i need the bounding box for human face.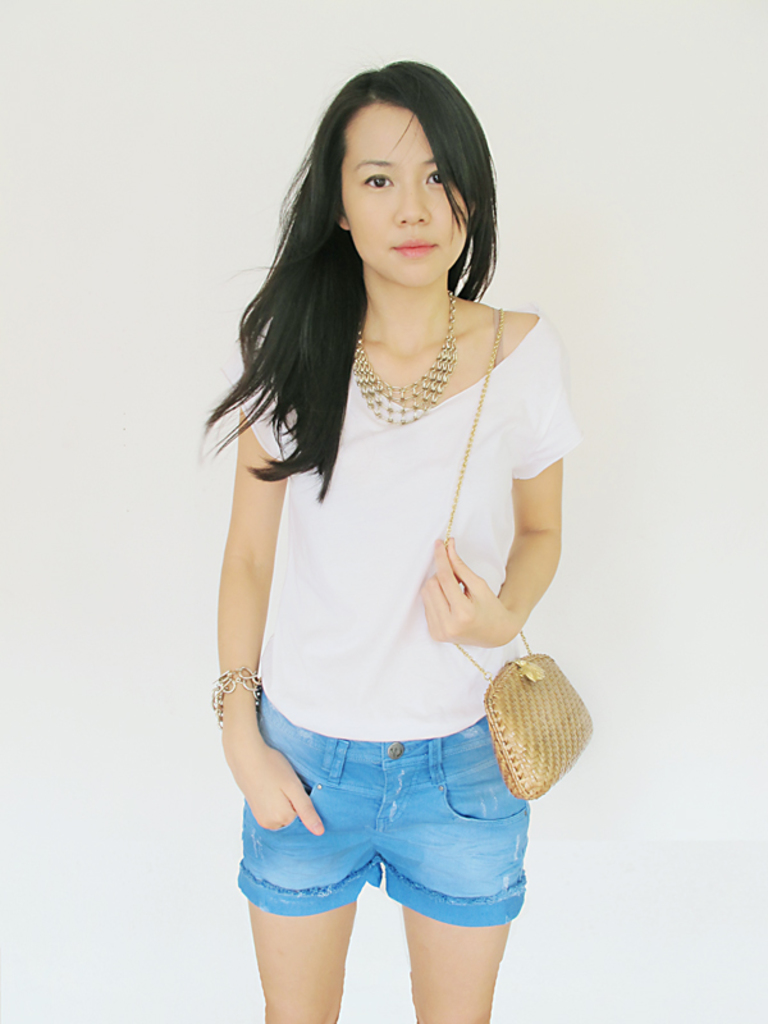
Here it is: left=343, top=108, right=466, bottom=287.
